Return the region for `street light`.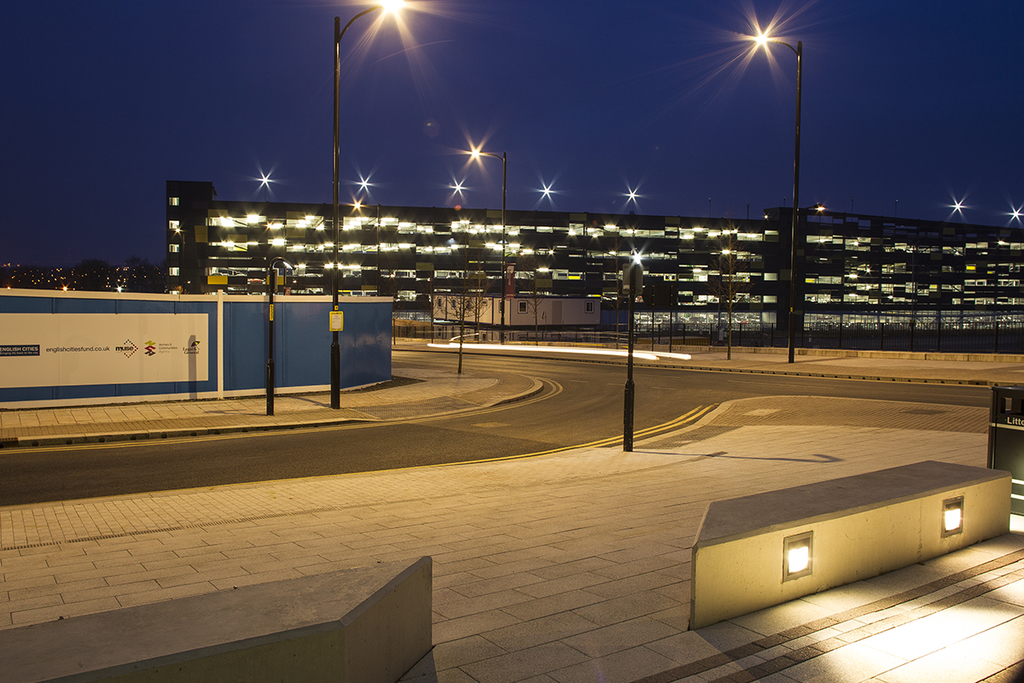
800/207/822/336.
